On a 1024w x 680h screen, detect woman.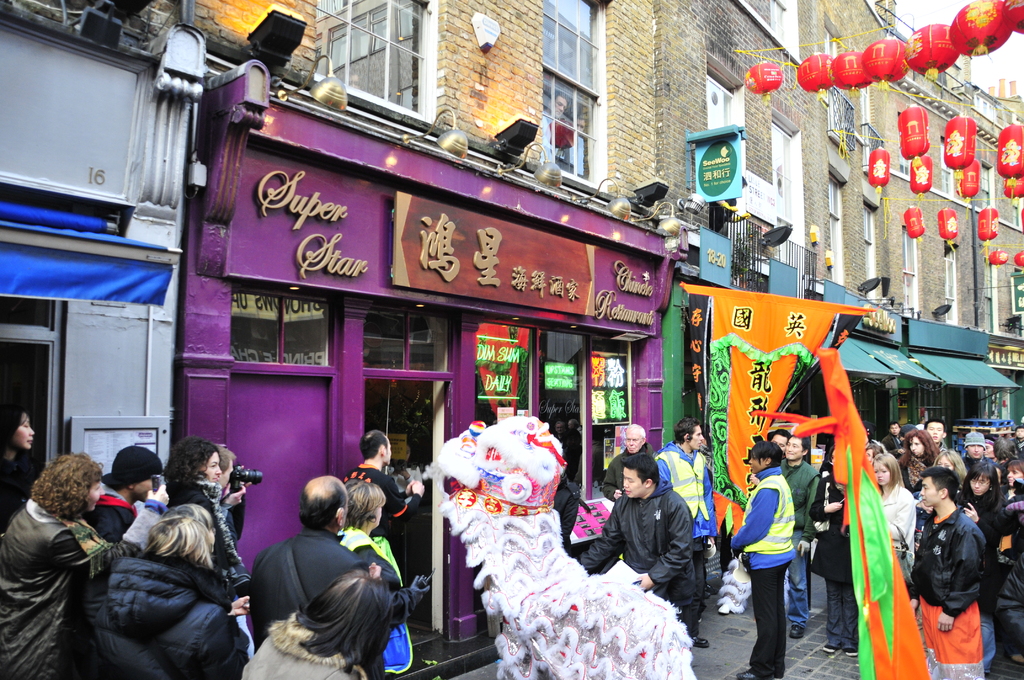
Rect(956, 461, 1000, 605).
